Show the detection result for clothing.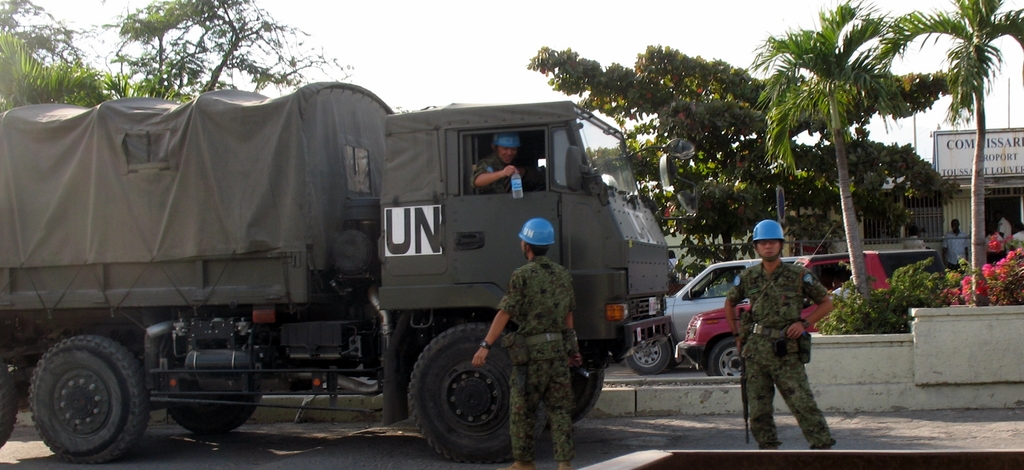
(left=726, top=259, right=843, bottom=448).
